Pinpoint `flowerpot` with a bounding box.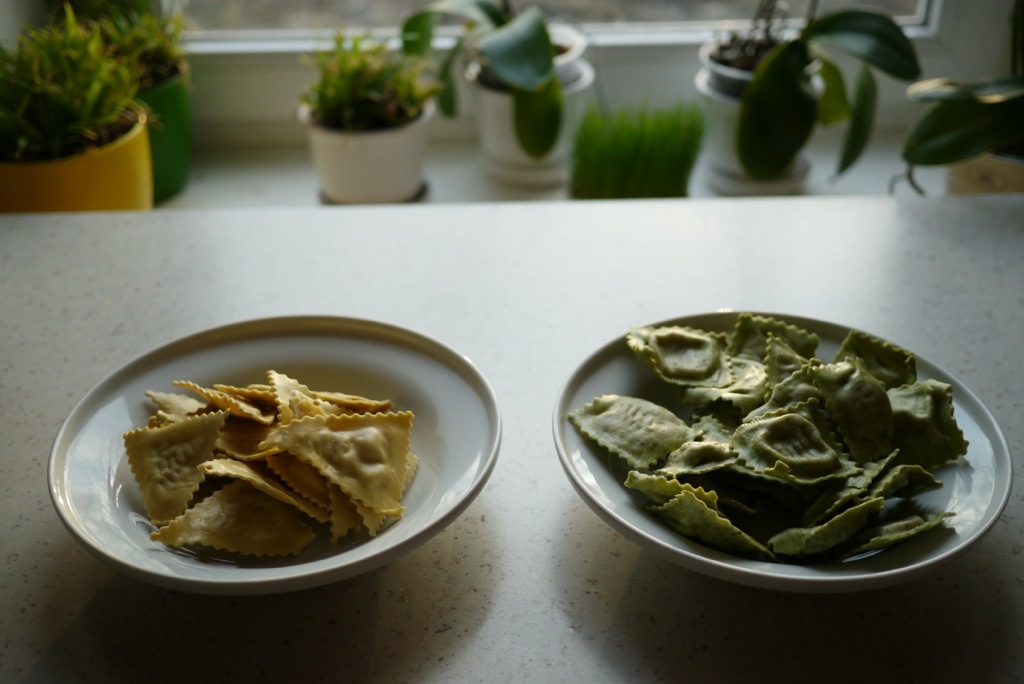
rect(0, 93, 158, 208).
